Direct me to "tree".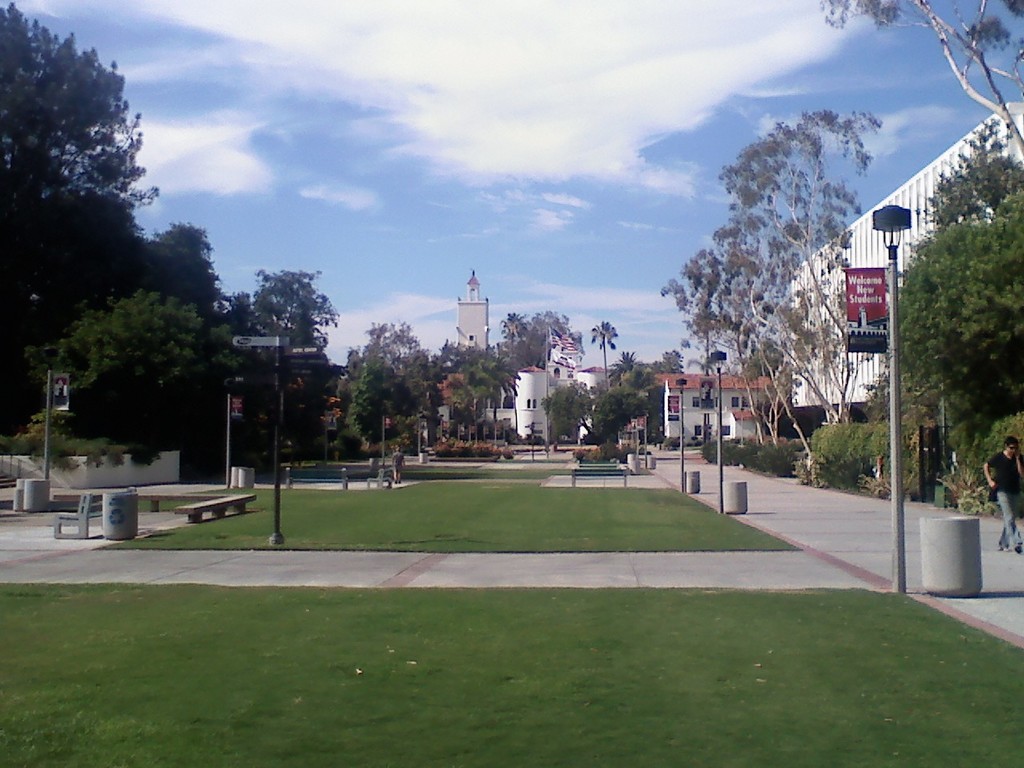
Direction: 811, 0, 1023, 158.
